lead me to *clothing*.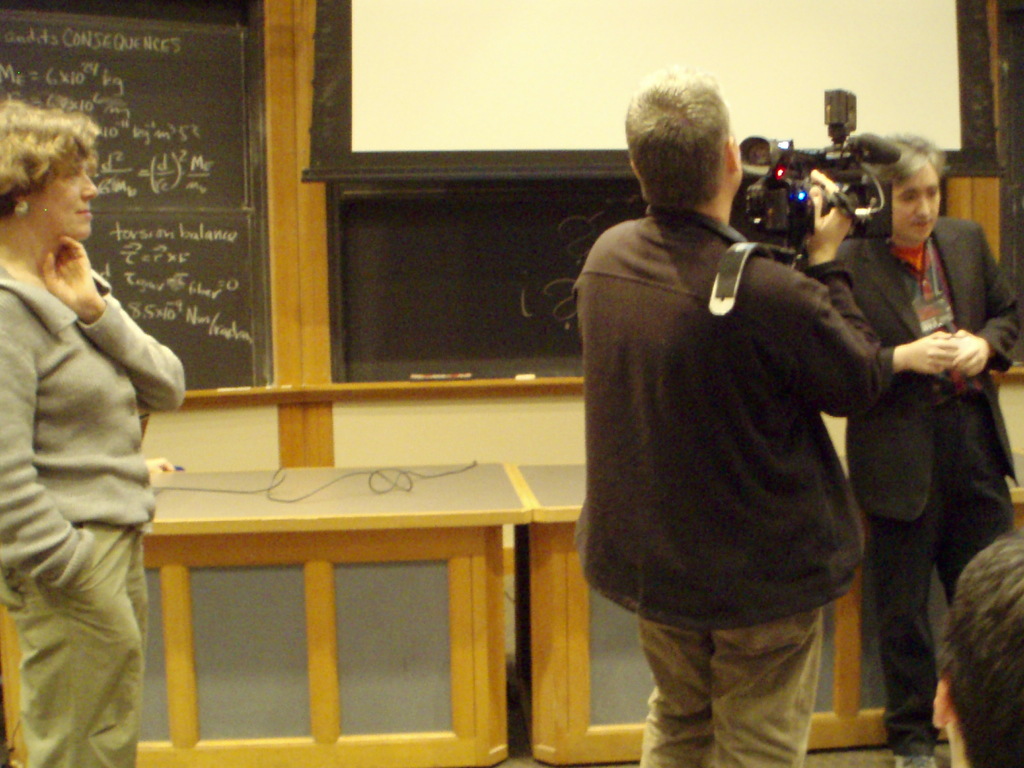
Lead to detection(0, 273, 183, 767).
